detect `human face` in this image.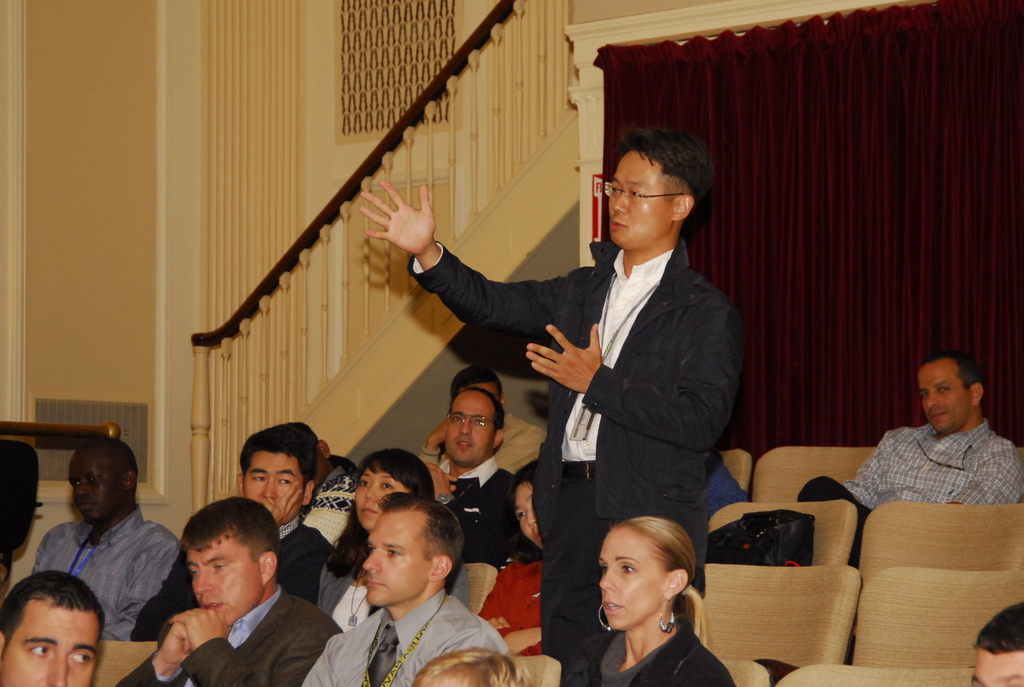
Detection: (x1=971, y1=650, x2=1023, y2=686).
